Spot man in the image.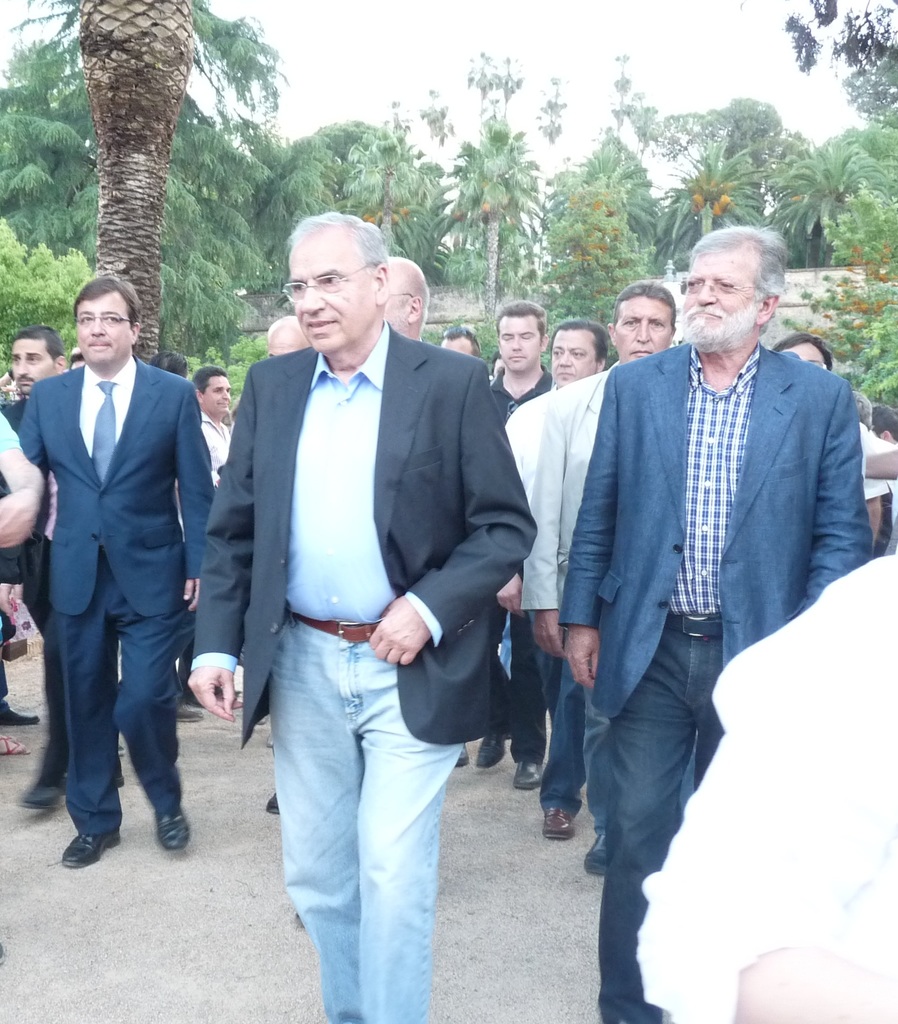
man found at [left=262, top=315, right=320, bottom=362].
